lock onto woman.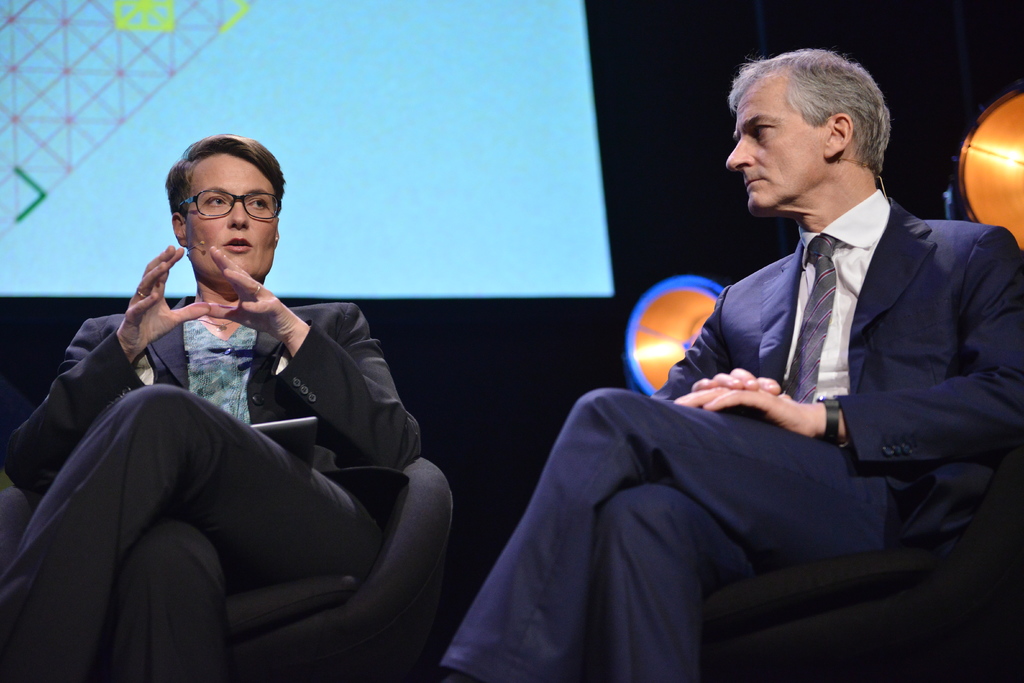
Locked: (left=81, top=159, right=378, bottom=612).
